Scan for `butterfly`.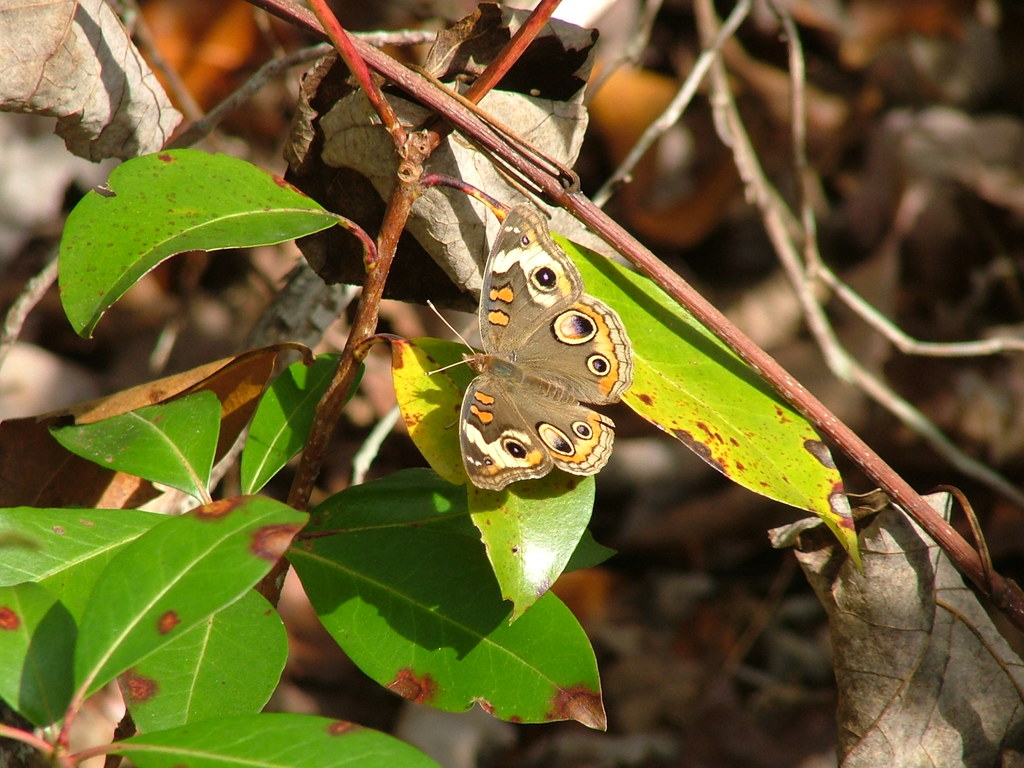
Scan result: [x1=440, y1=216, x2=647, y2=537].
